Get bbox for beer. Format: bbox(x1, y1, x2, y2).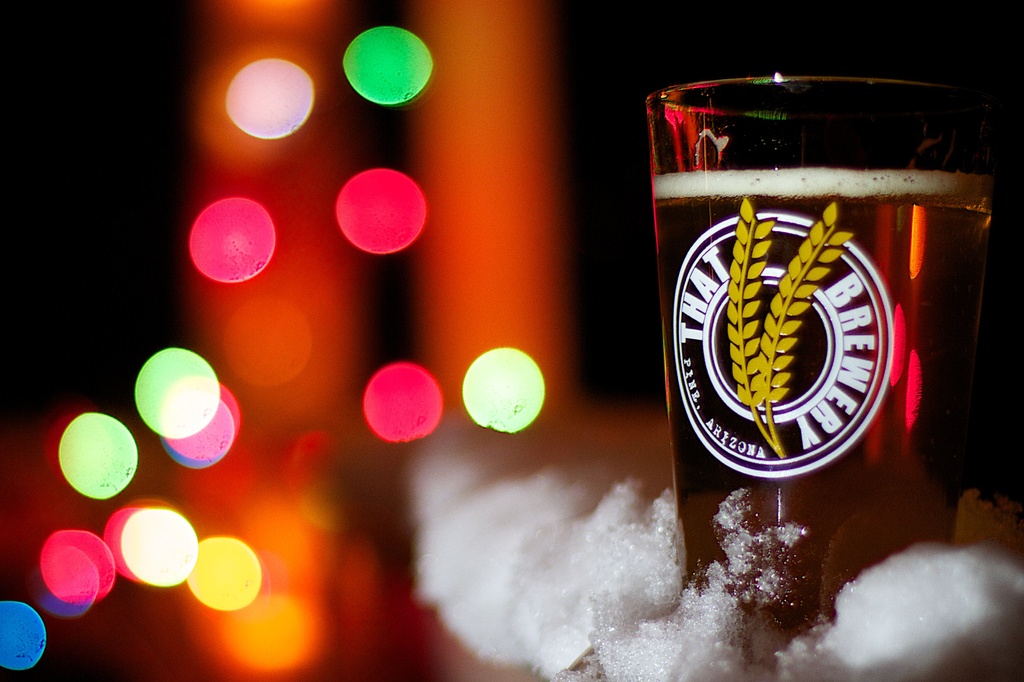
bbox(652, 168, 991, 624).
